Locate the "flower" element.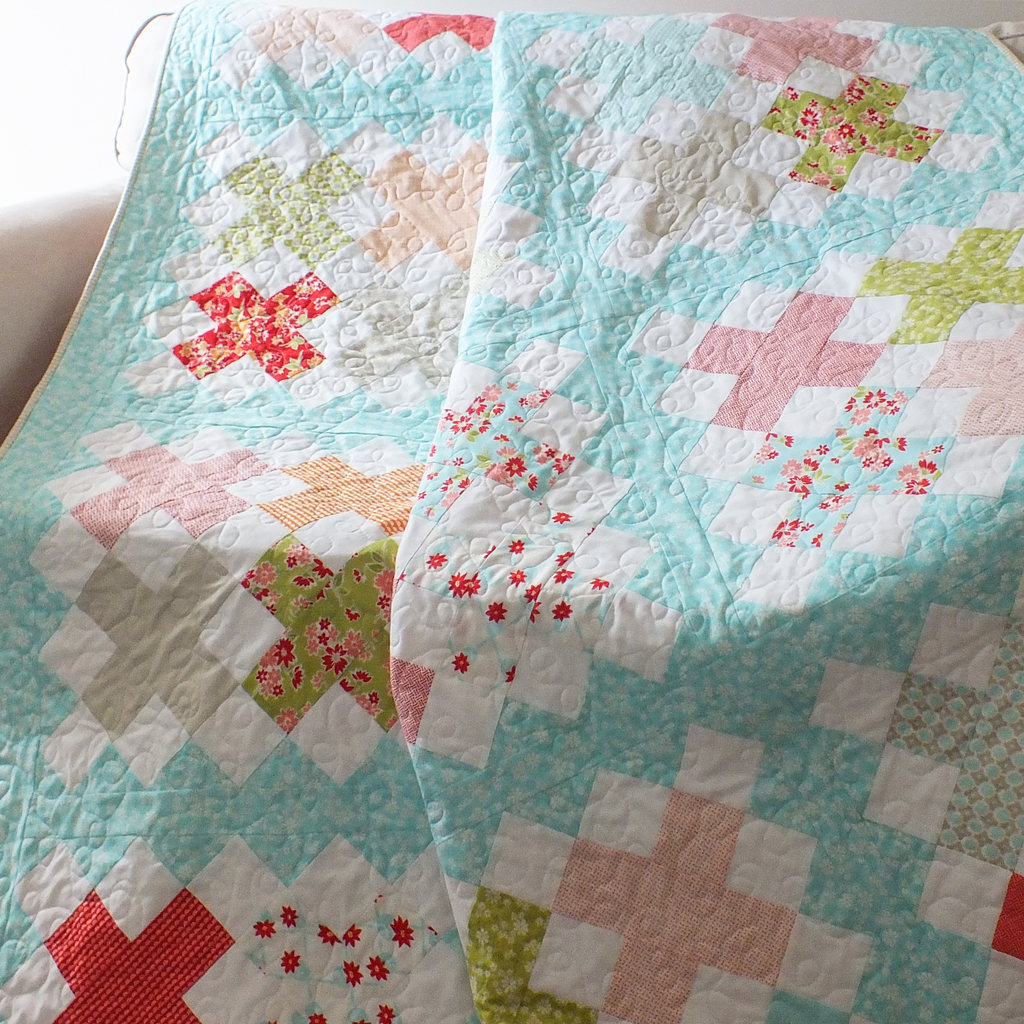
Element bbox: x1=431 y1=550 x2=445 y2=568.
